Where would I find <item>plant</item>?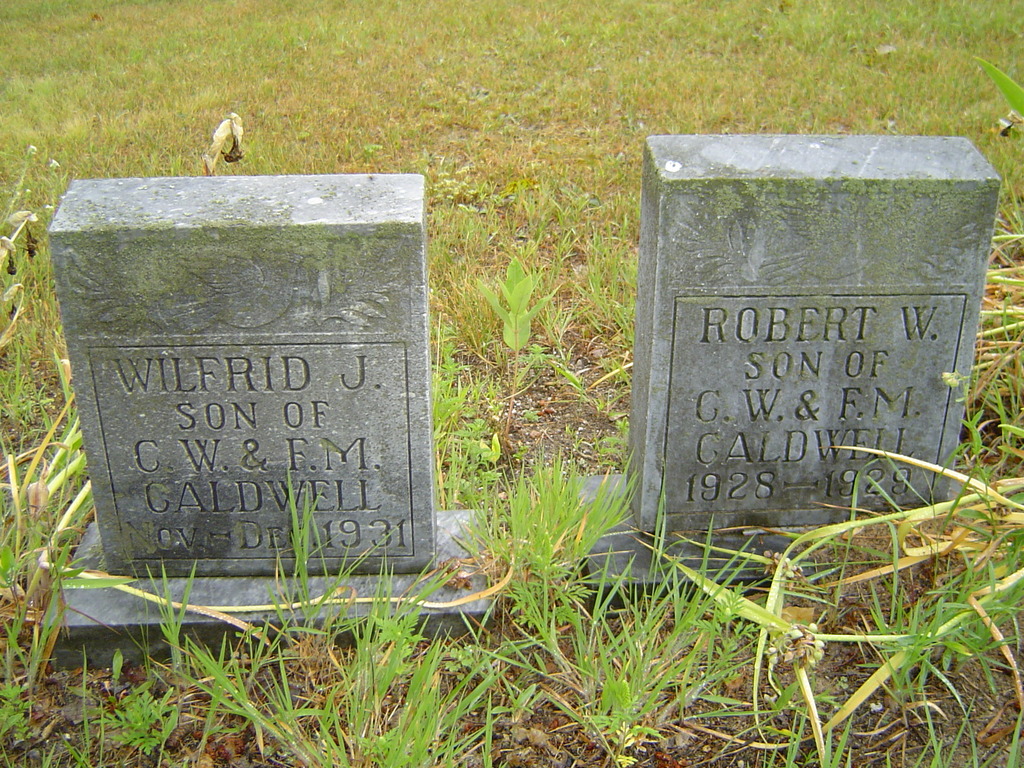
At 469,254,561,433.
